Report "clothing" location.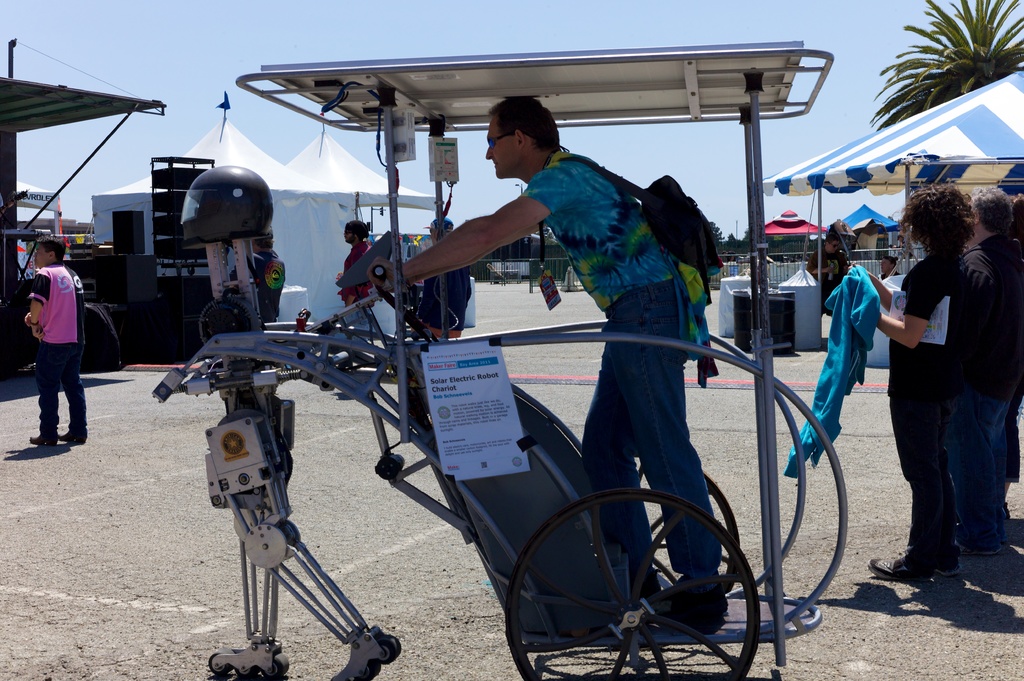
Report: rect(957, 239, 1023, 537).
